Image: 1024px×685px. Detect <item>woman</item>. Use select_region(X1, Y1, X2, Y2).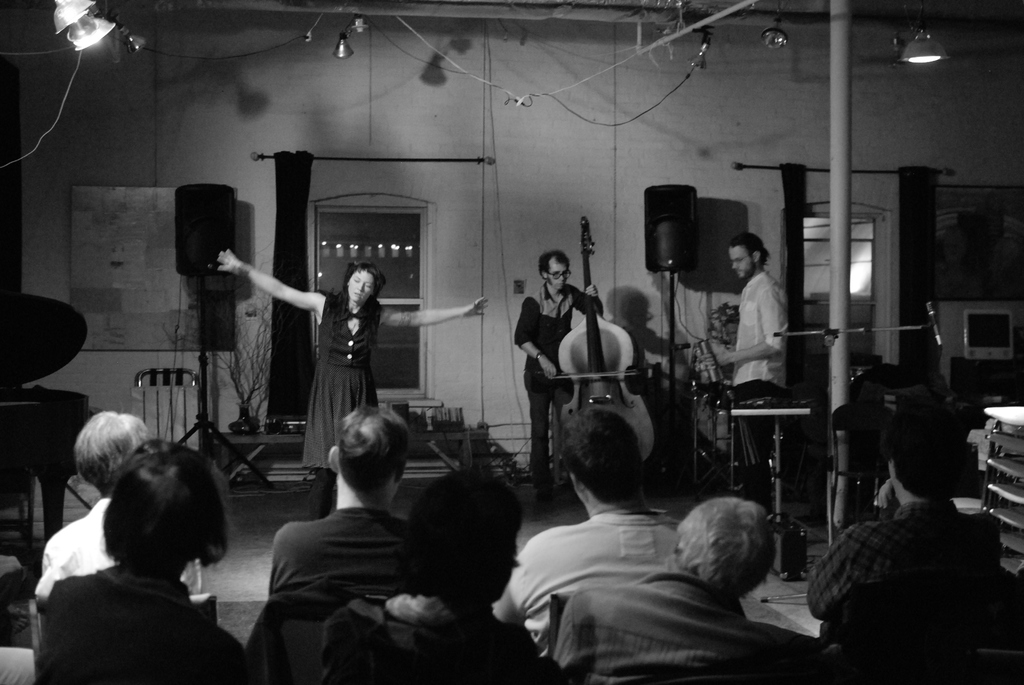
select_region(217, 247, 489, 517).
